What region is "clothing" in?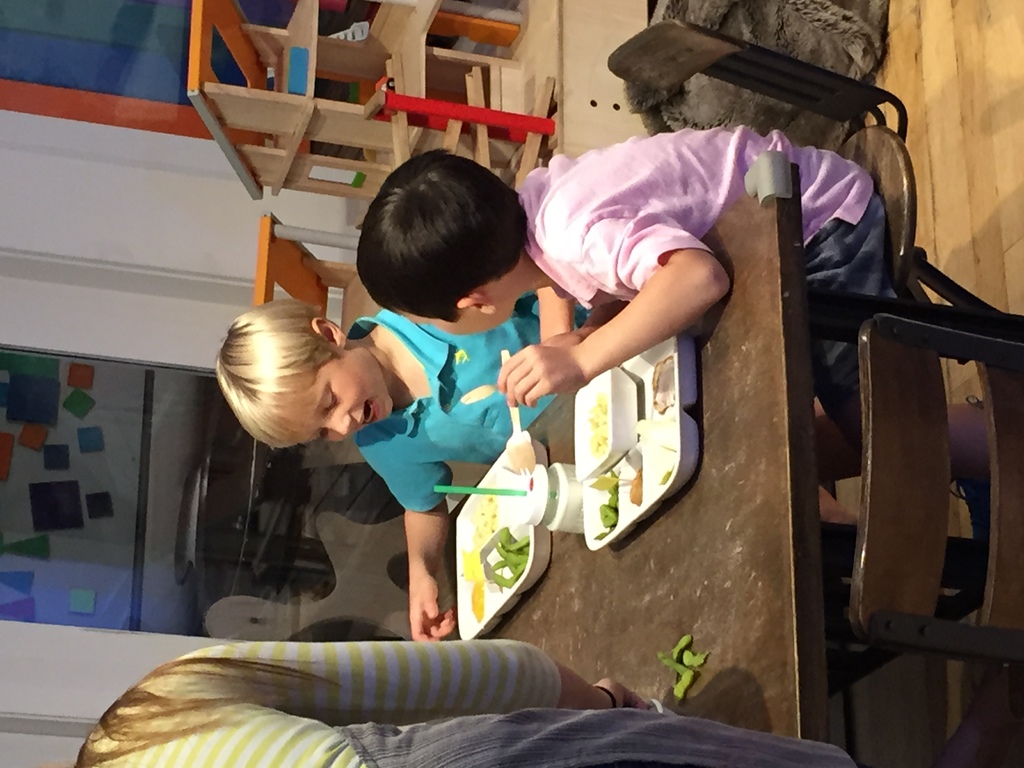
bbox=[505, 125, 876, 312].
